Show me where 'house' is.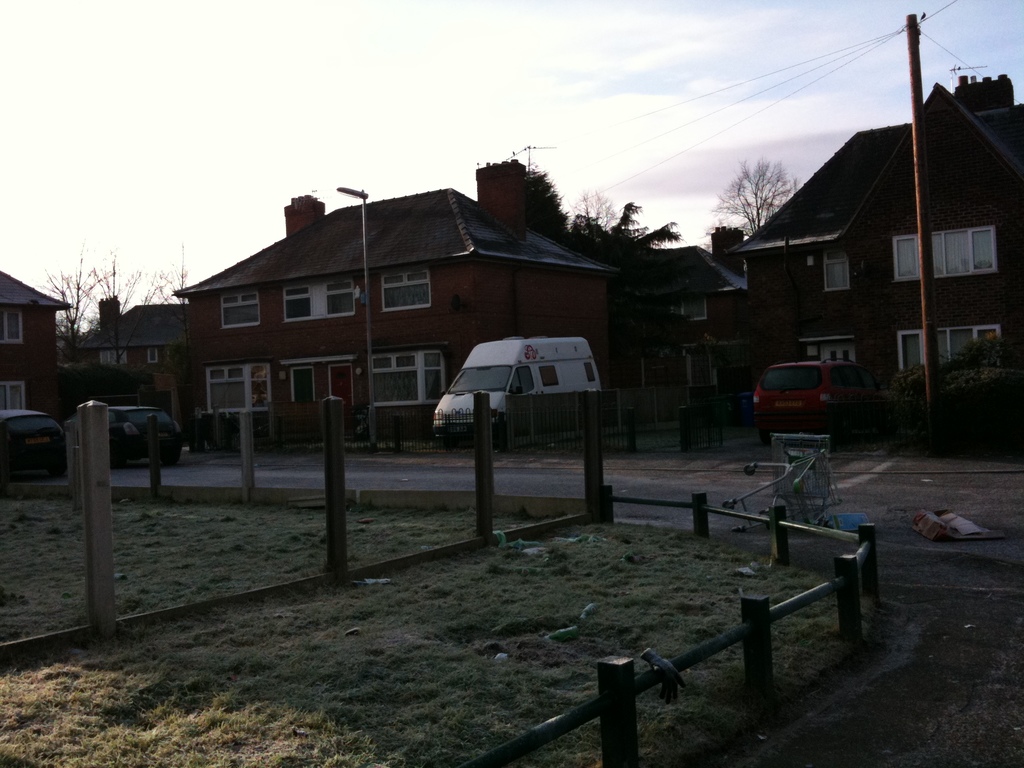
'house' is at select_region(613, 221, 733, 419).
